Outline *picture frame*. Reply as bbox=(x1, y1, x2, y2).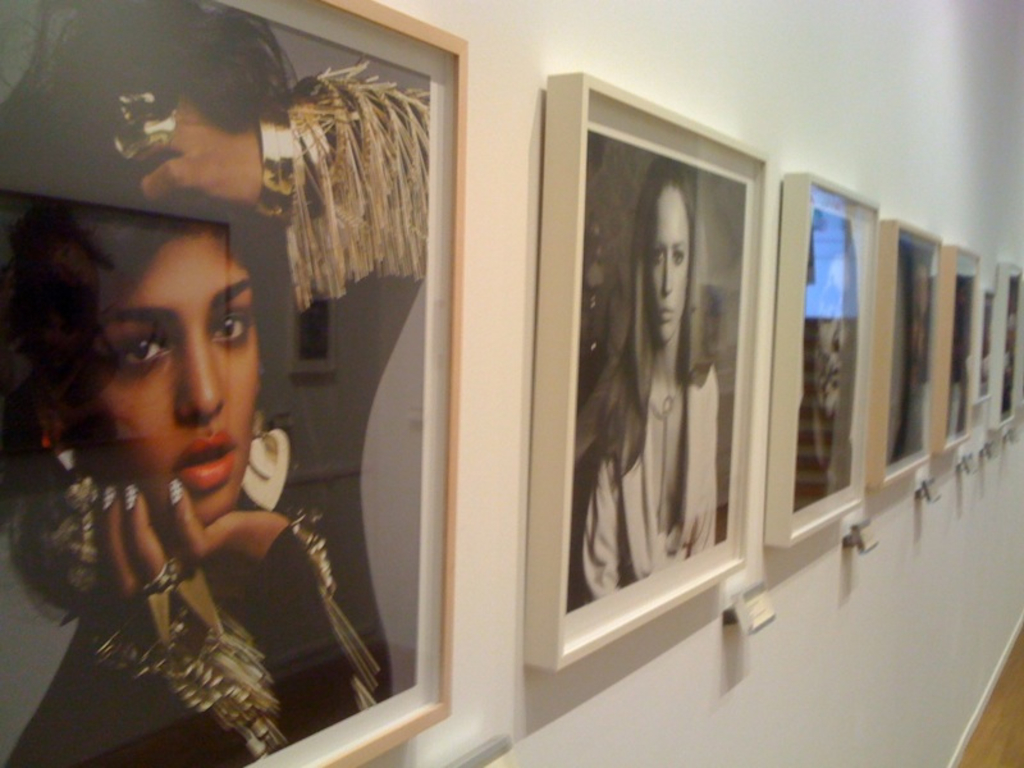
bbox=(986, 264, 1023, 430).
